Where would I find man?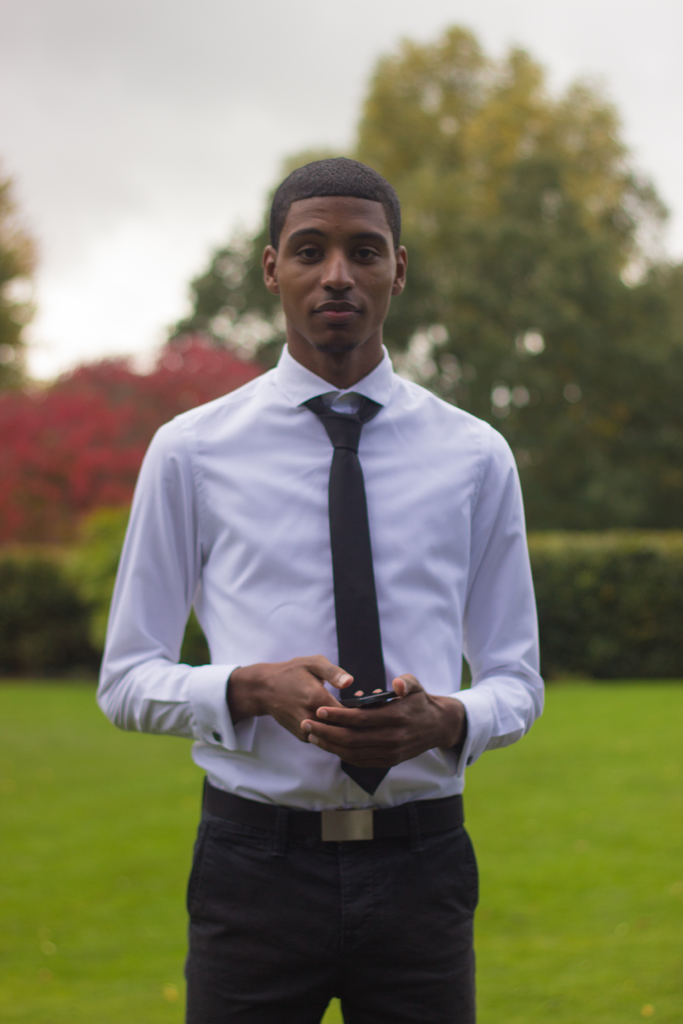
At crop(86, 158, 543, 1023).
